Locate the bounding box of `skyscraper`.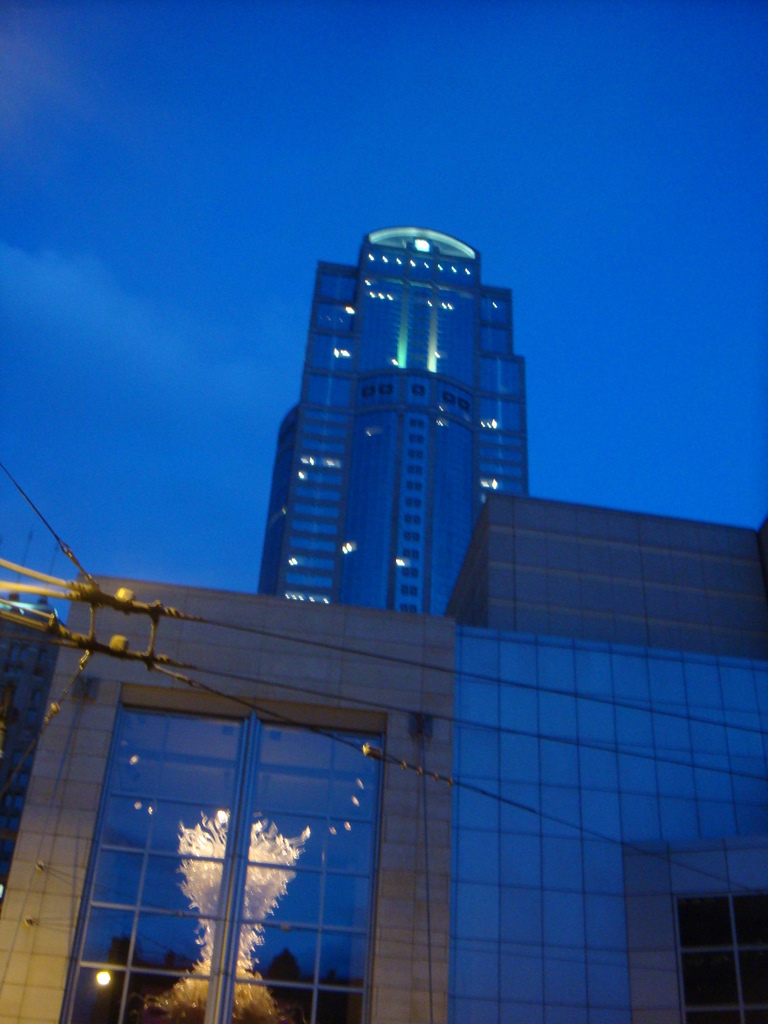
Bounding box: x1=261 y1=220 x2=530 y2=630.
